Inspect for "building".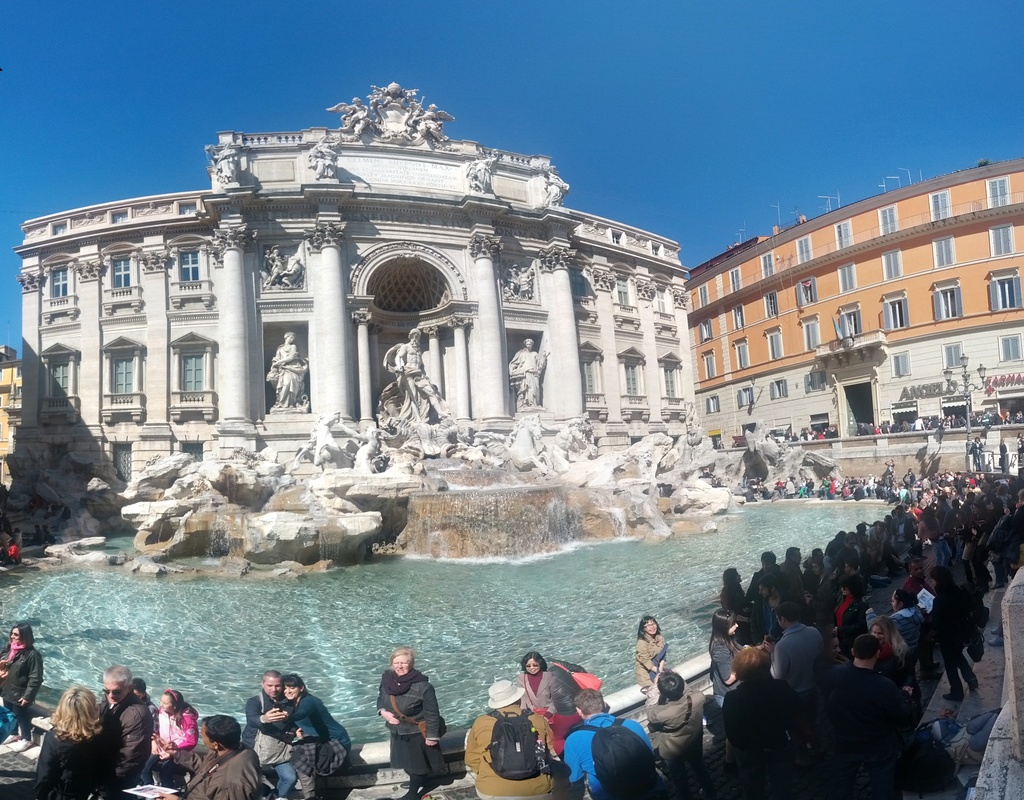
Inspection: (x1=685, y1=157, x2=1023, y2=449).
